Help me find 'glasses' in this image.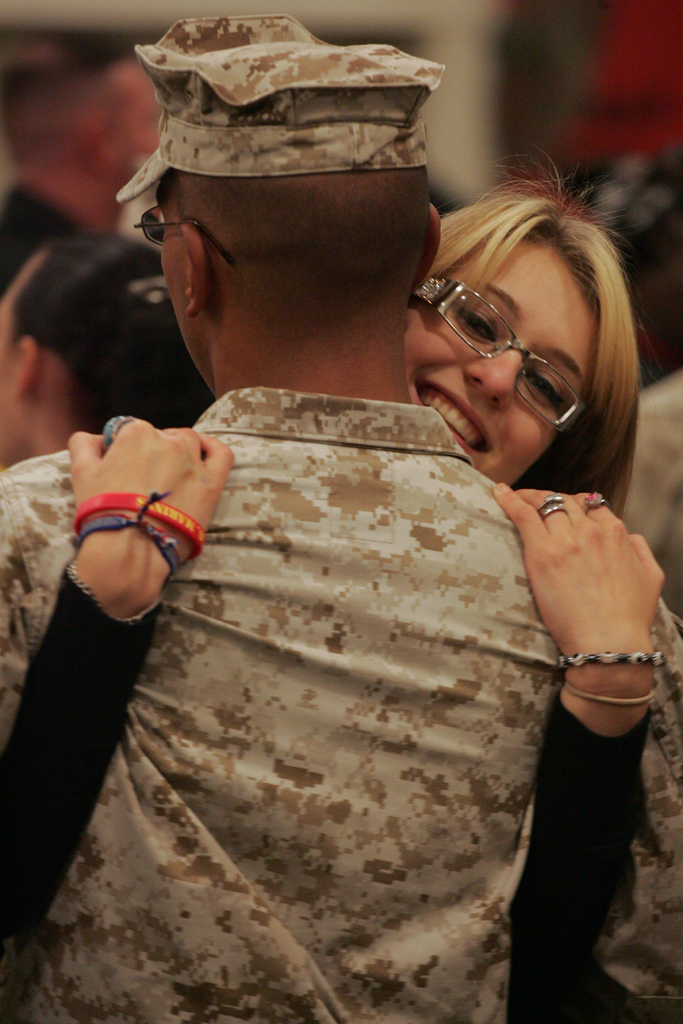
Found it: Rect(403, 271, 588, 435).
